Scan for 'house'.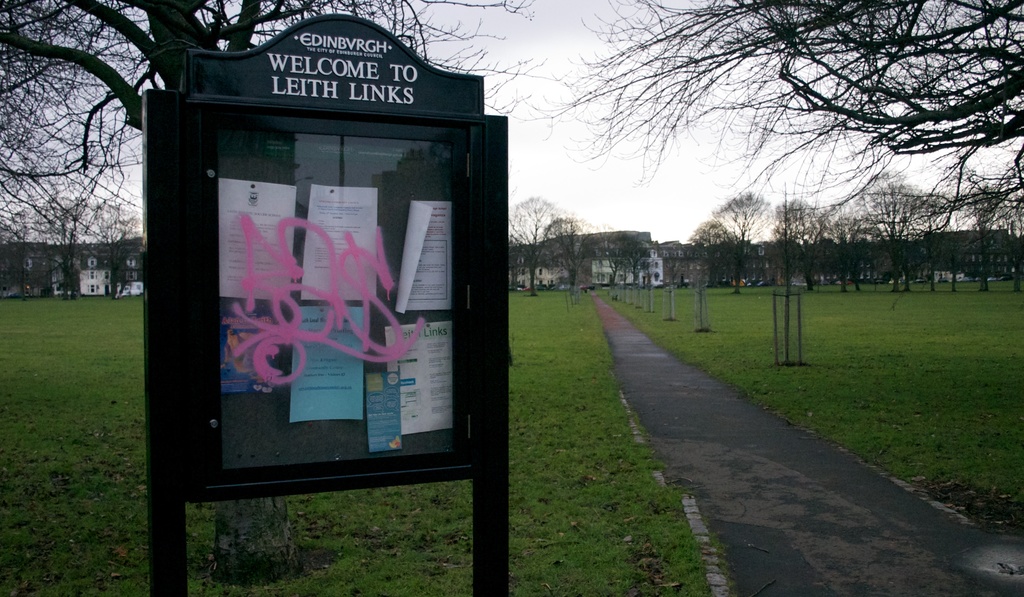
Scan result: [left=570, top=230, right=662, bottom=282].
